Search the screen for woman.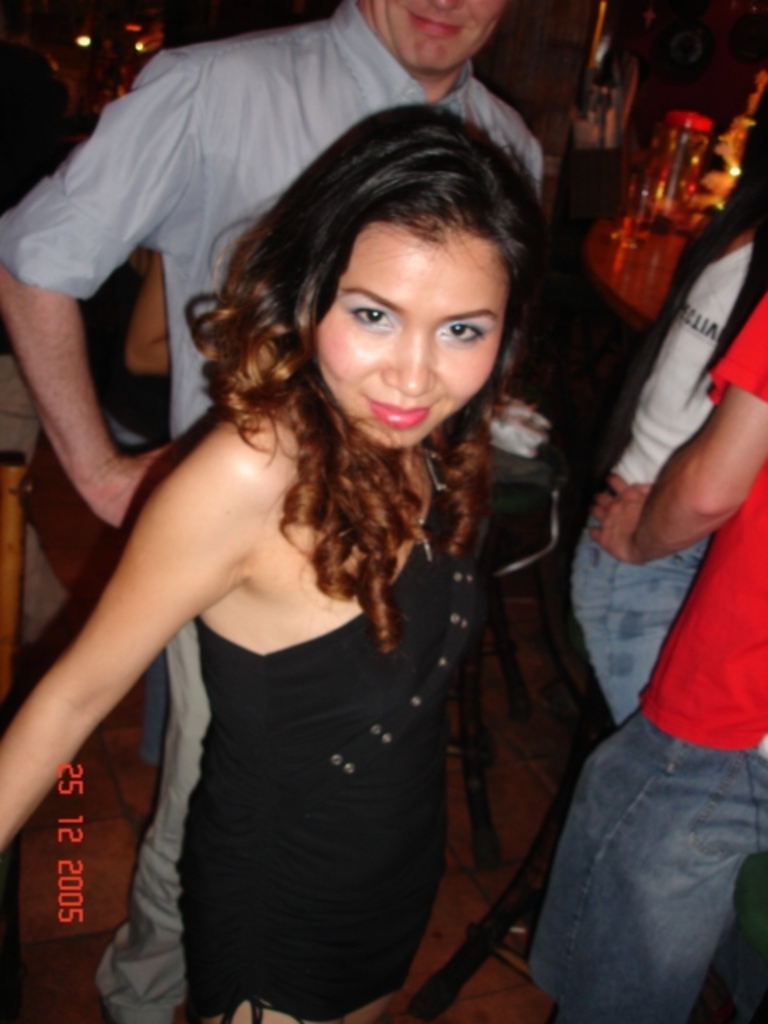
Found at 570:205:766:726.
